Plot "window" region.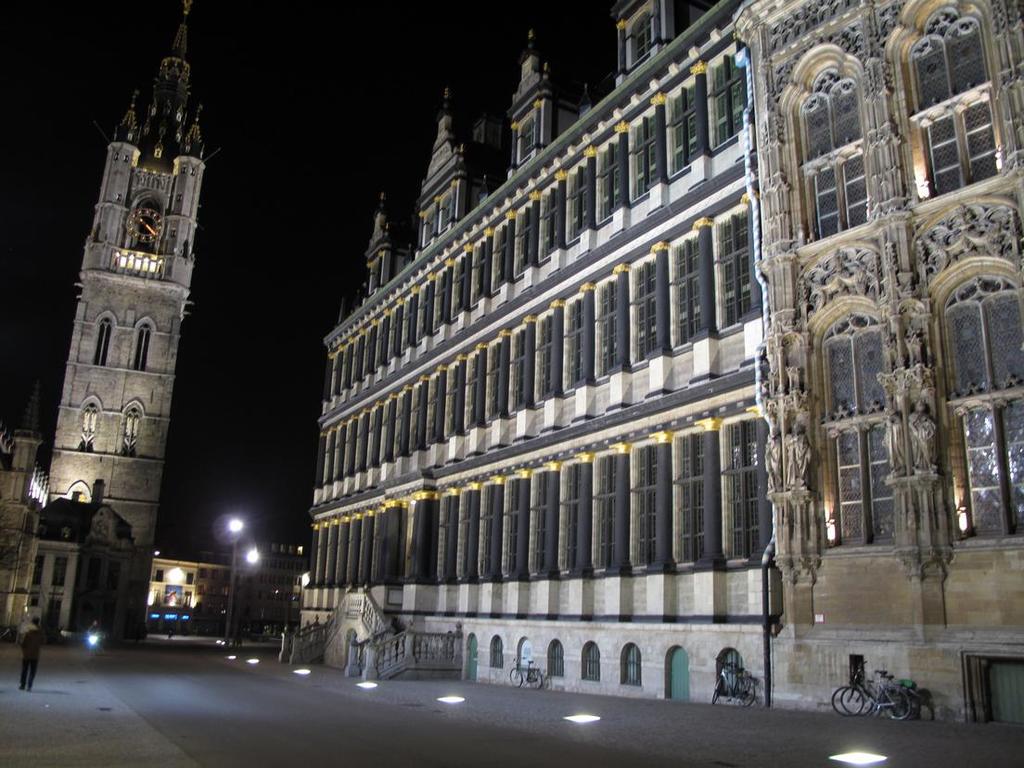
Plotted at 594,442,617,573.
